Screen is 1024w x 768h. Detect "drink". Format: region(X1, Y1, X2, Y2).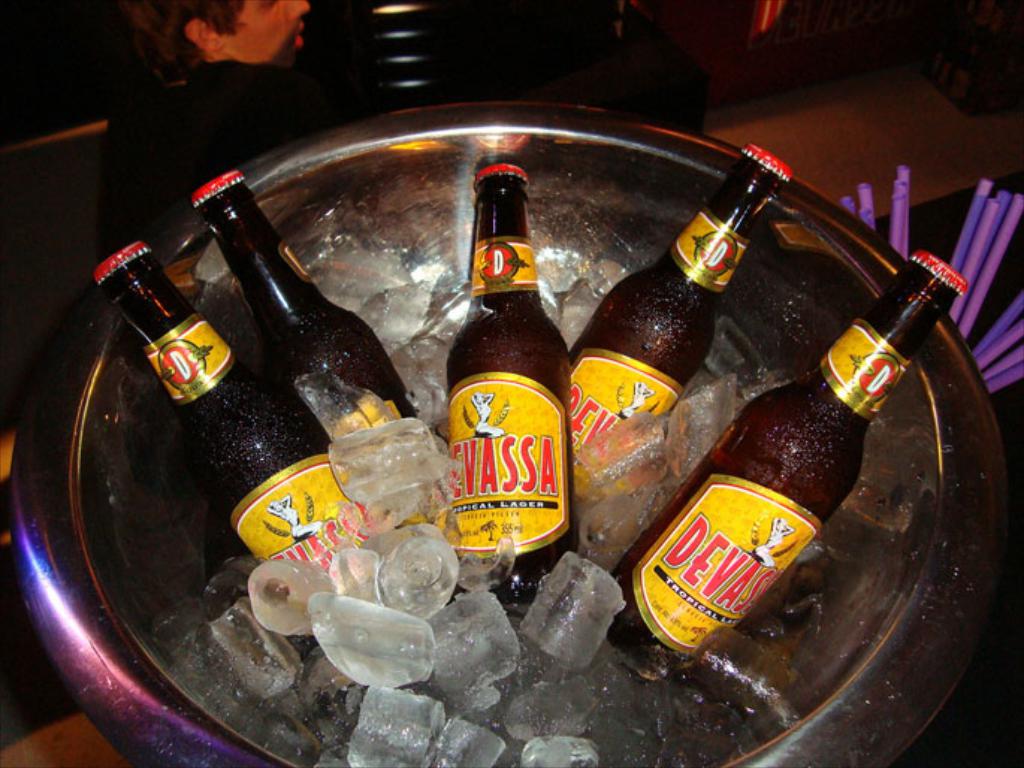
region(96, 248, 387, 626).
